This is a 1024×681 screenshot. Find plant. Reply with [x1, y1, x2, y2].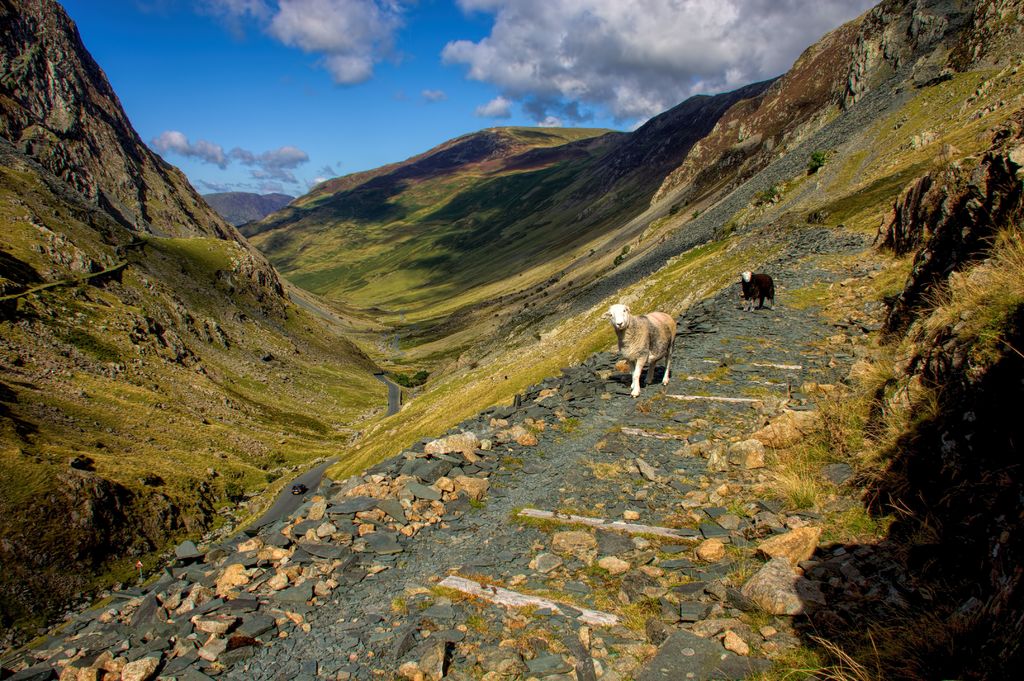
[975, 214, 1023, 294].
